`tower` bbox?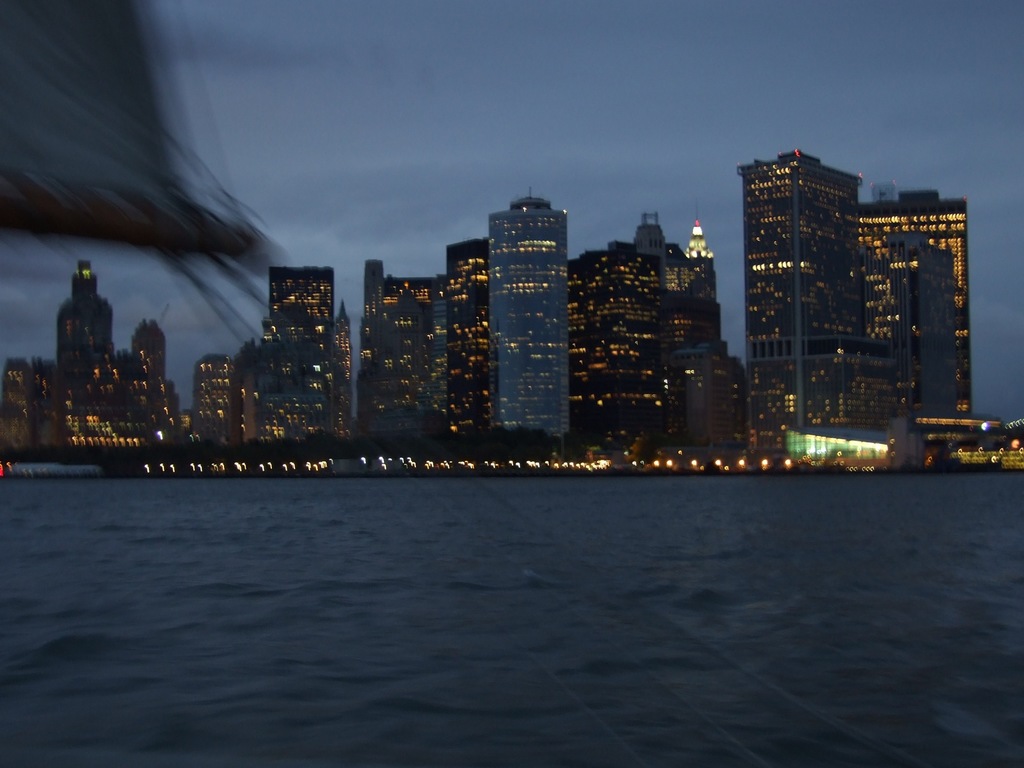
locate(732, 147, 865, 458)
